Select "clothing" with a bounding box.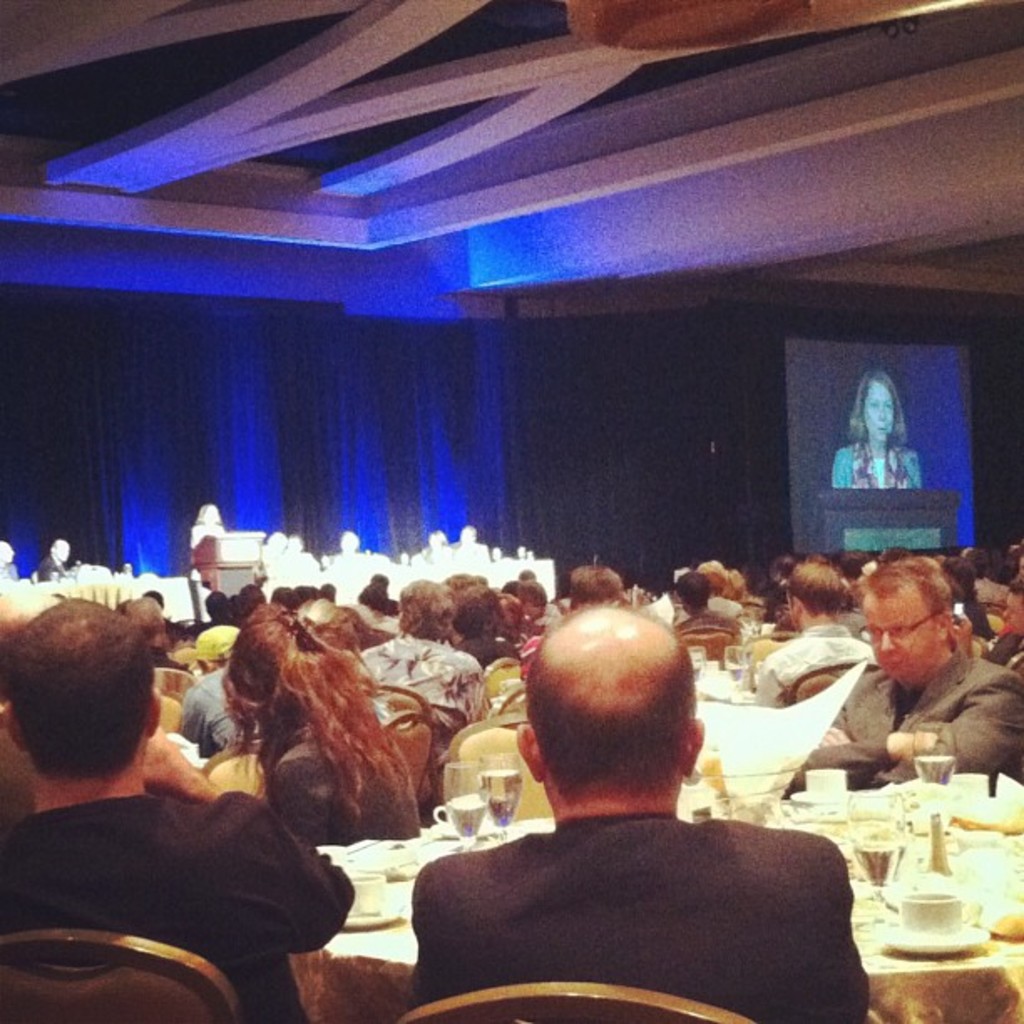
x1=269, y1=736, x2=422, y2=850.
